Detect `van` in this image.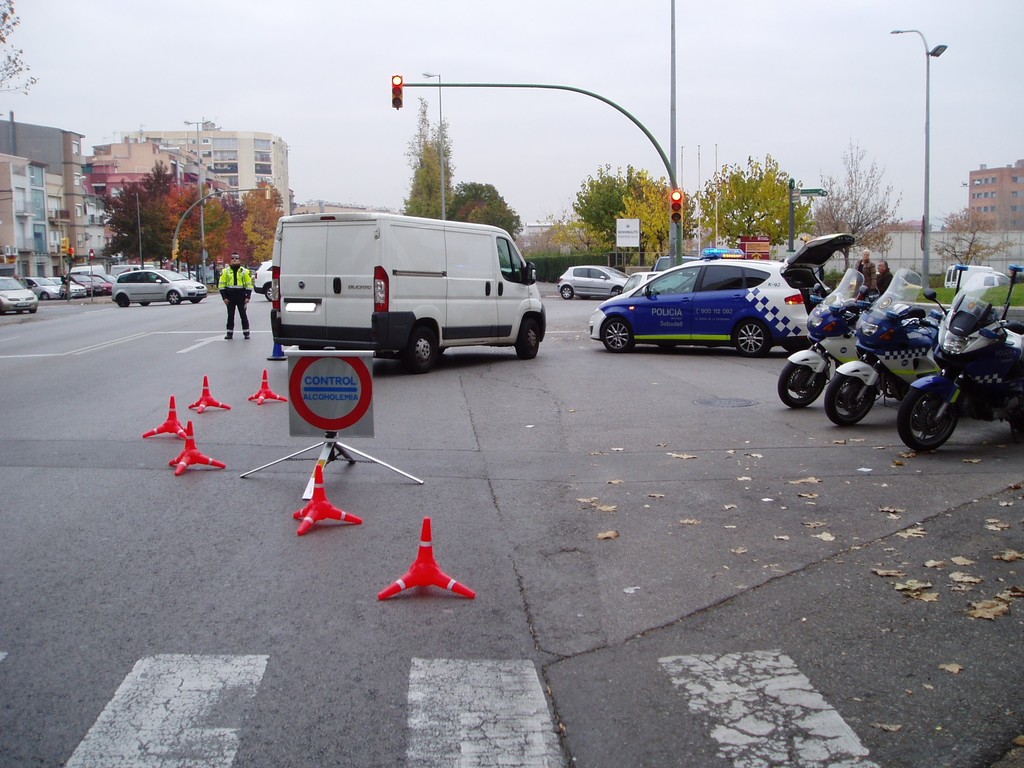
Detection: bbox=(70, 265, 106, 277).
